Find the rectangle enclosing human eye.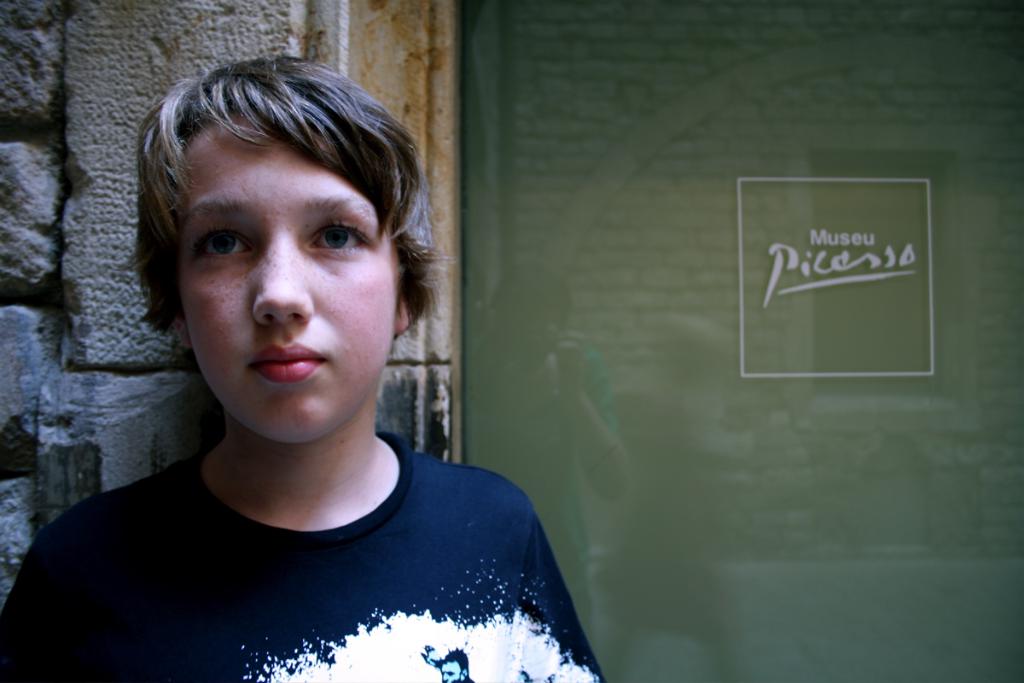
x1=188 y1=215 x2=257 y2=267.
